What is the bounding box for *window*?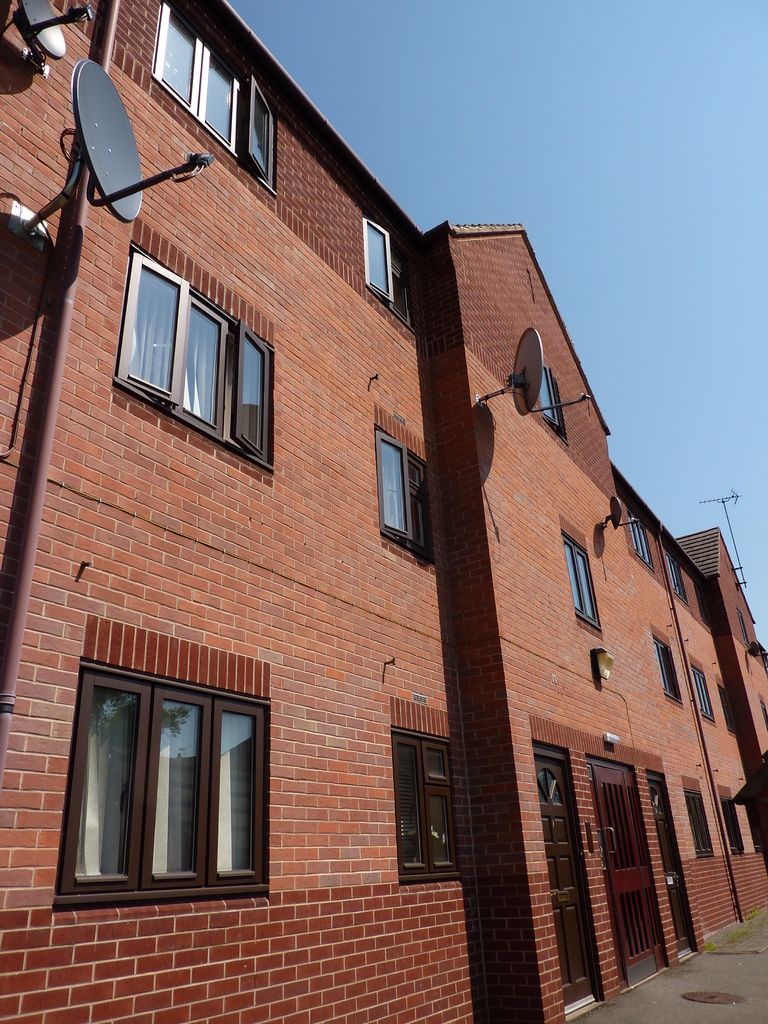
BBox(51, 669, 273, 905).
